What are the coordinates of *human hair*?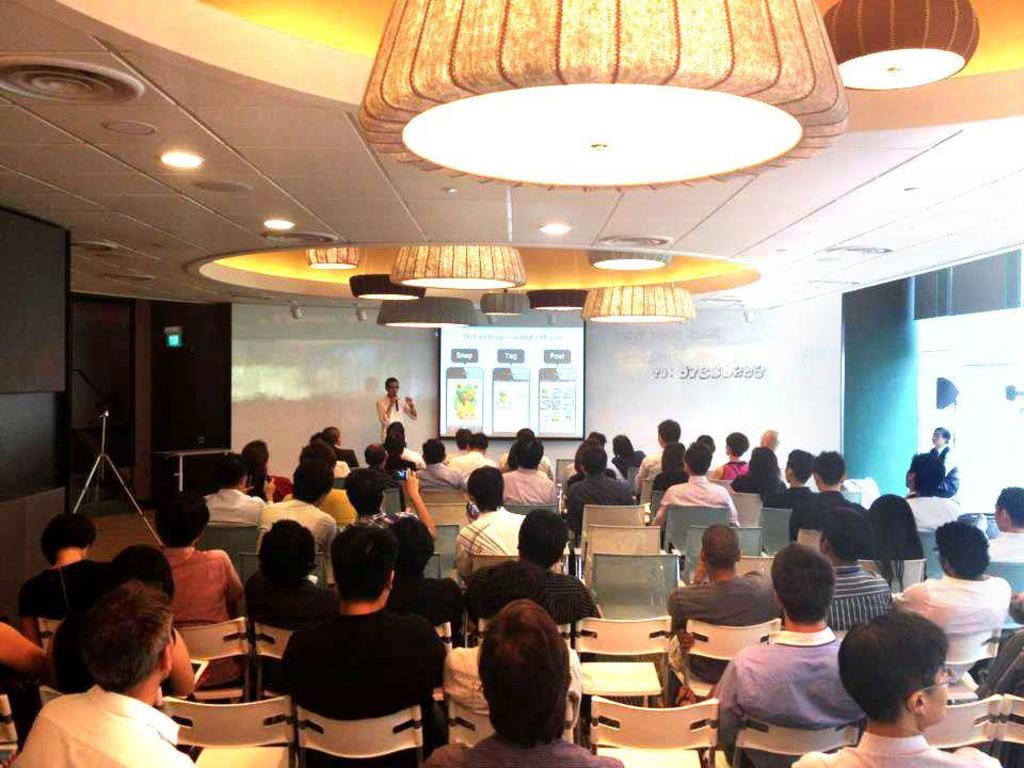
[770,541,836,624].
